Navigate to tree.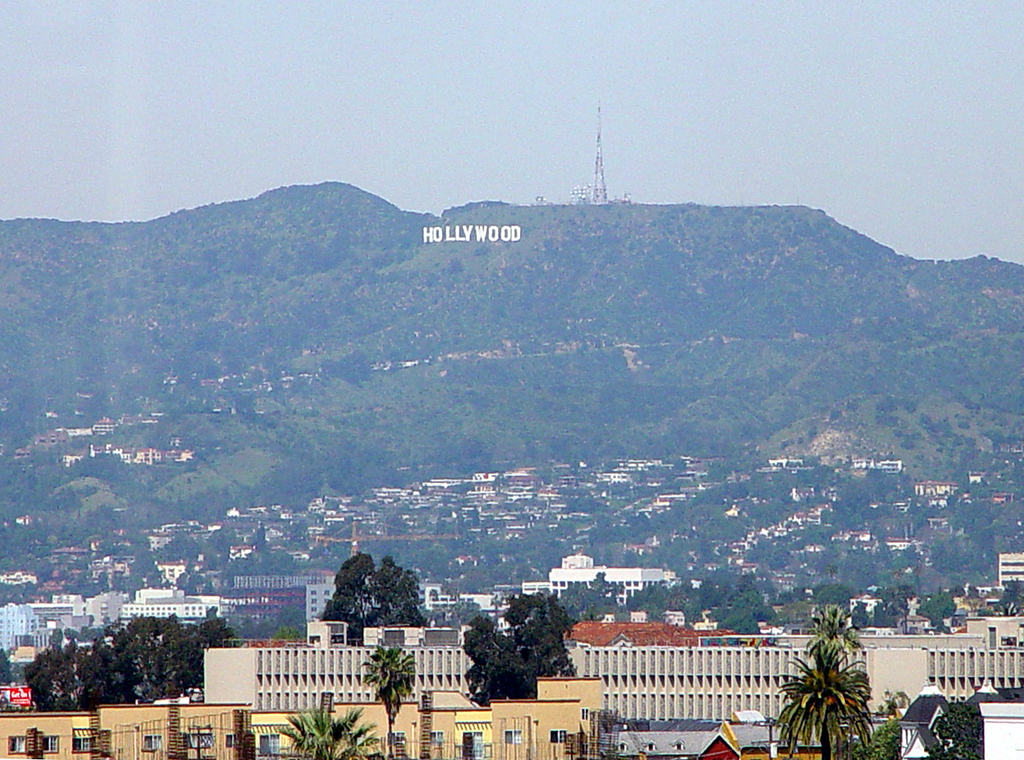
Navigation target: 862/712/897/755.
